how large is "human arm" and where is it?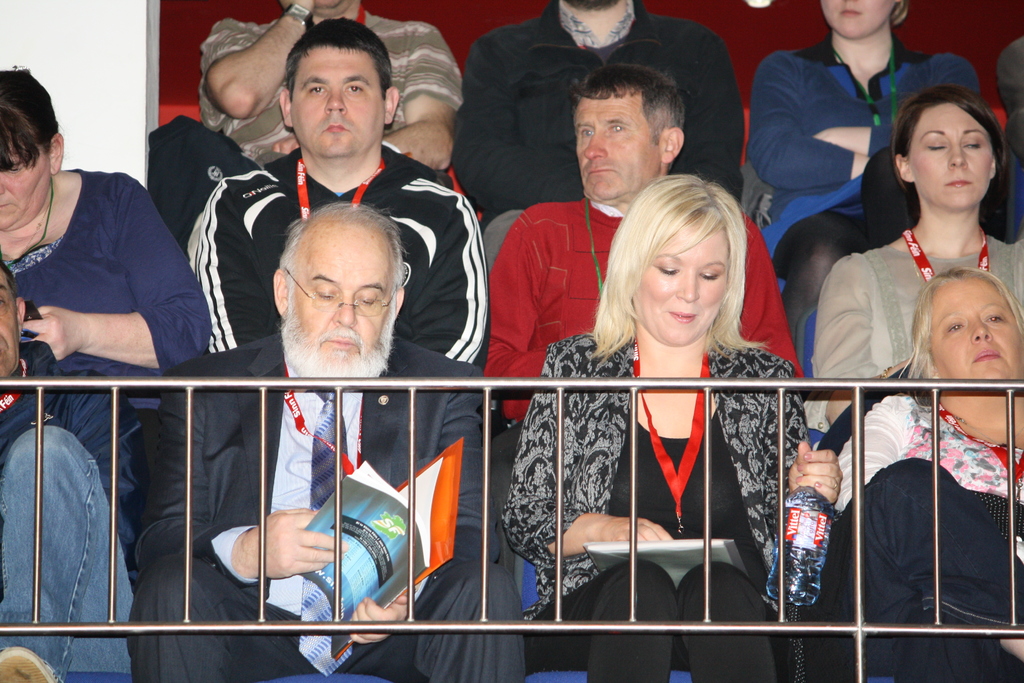
Bounding box: BBox(483, 204, 556, 421).
